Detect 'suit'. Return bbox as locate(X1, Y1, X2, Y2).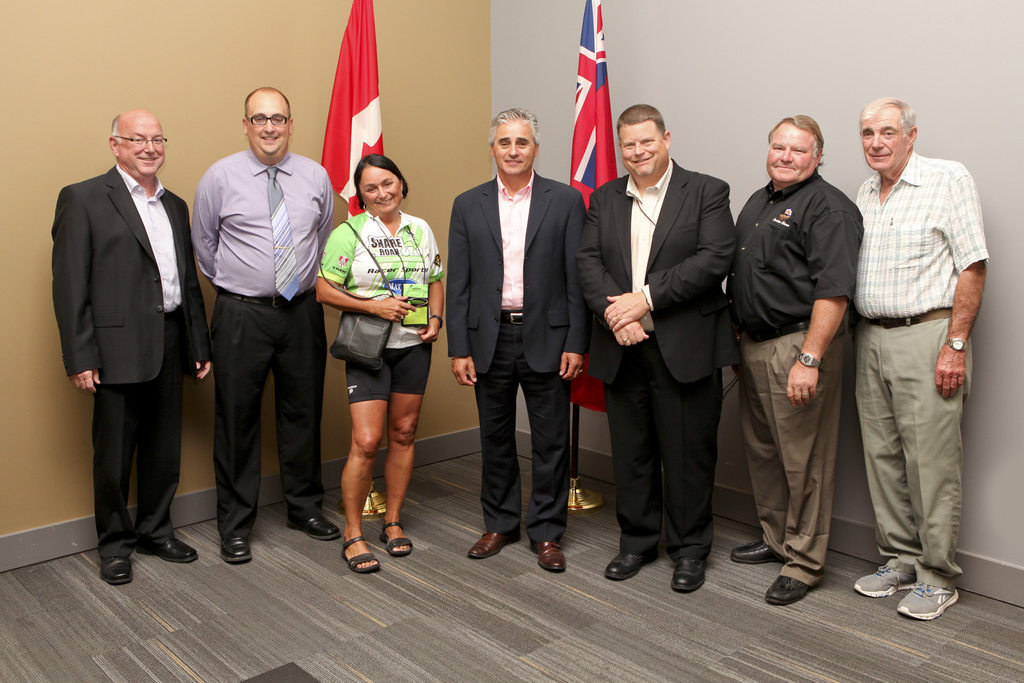
locate(52, 162, 211, 556).
